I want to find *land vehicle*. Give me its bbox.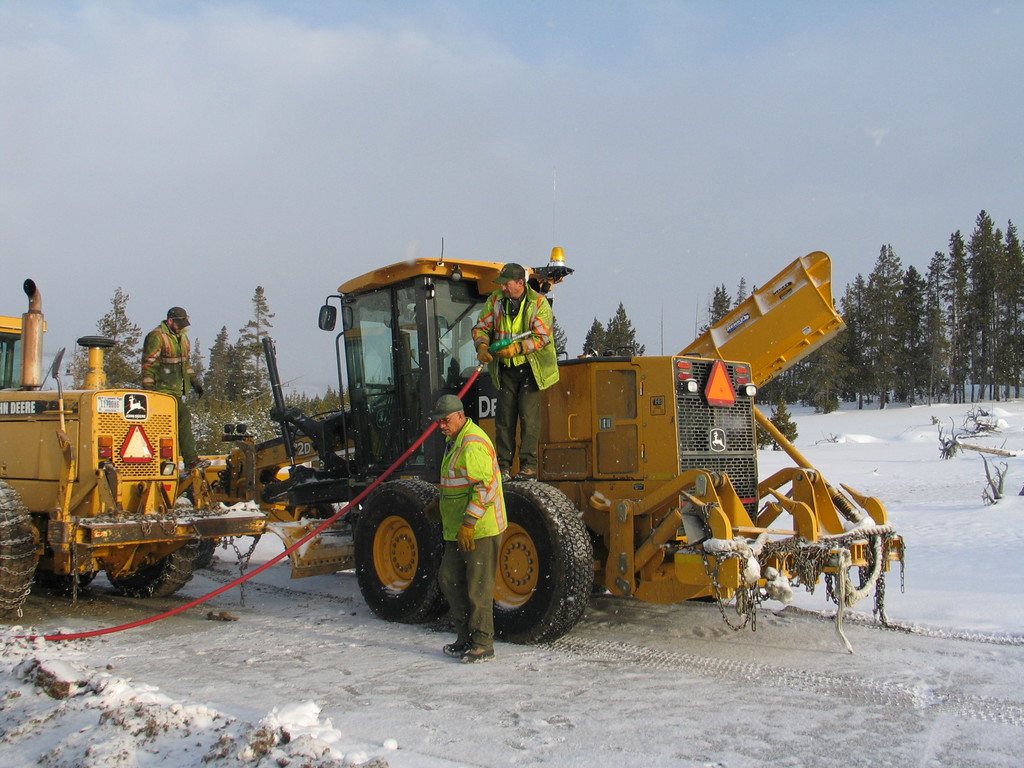
[0,309,268,620].
